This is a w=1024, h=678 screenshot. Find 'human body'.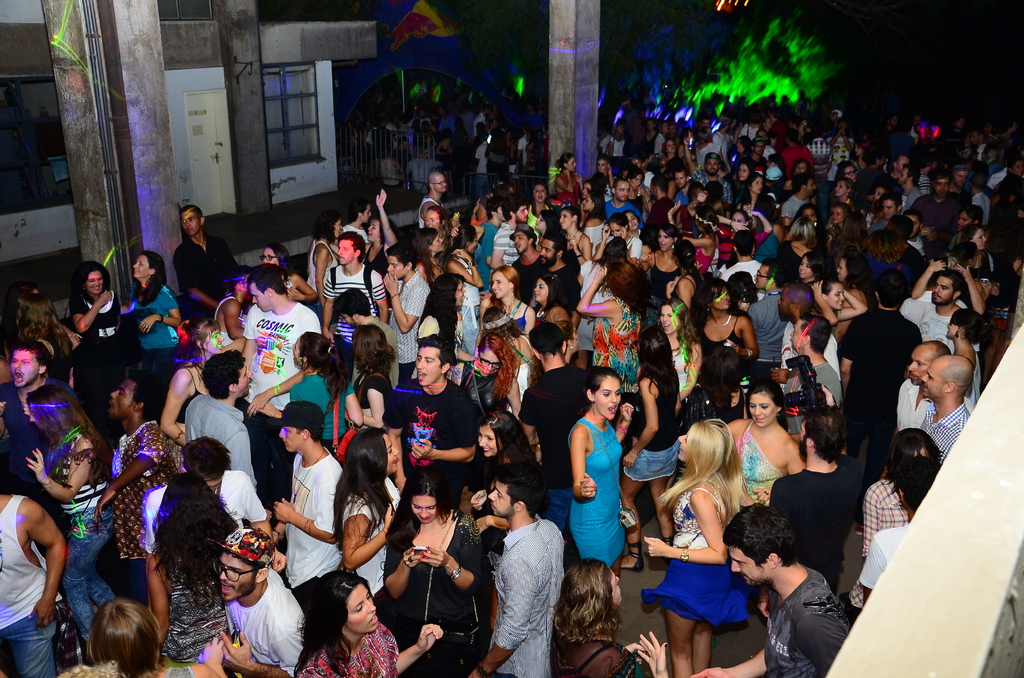
Bounding box: x1=810, y1=276, x2=868, y2=335.
